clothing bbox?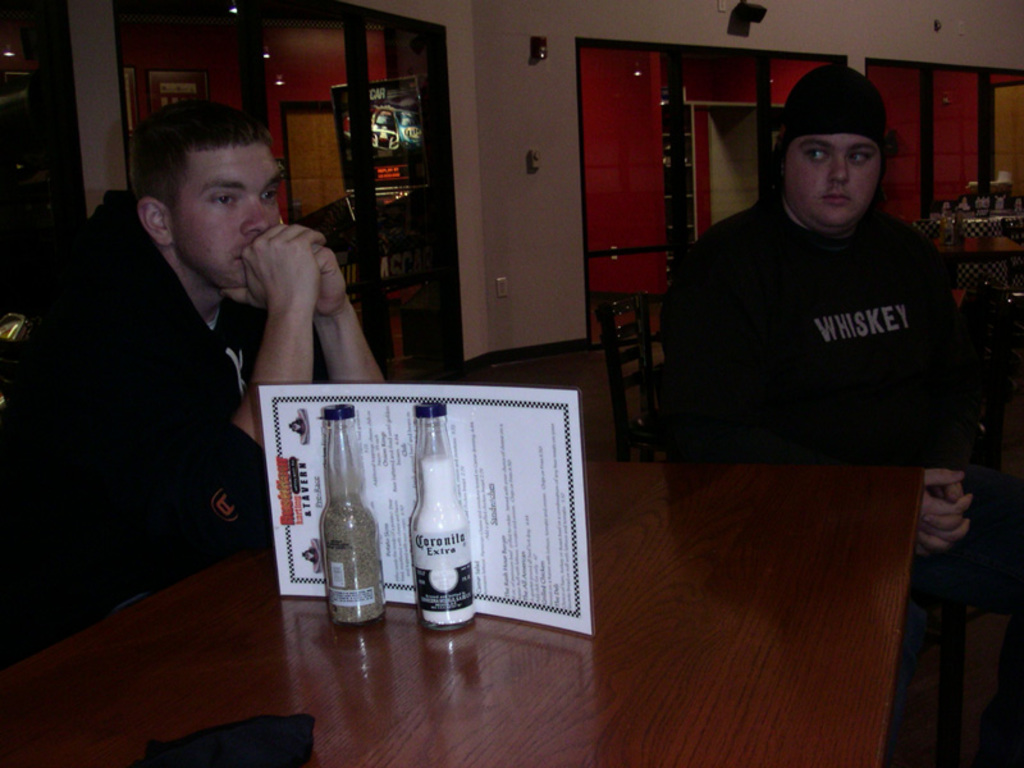
36:200:273:563
